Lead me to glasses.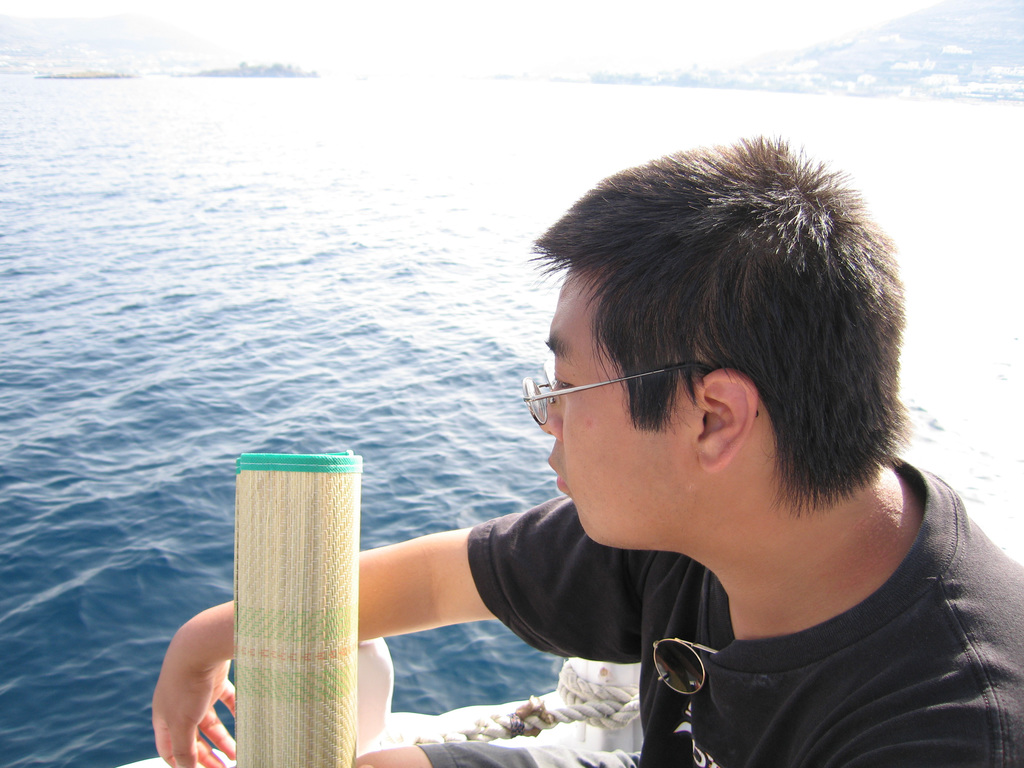
Lead to detection(516, 351, 716, 429).
